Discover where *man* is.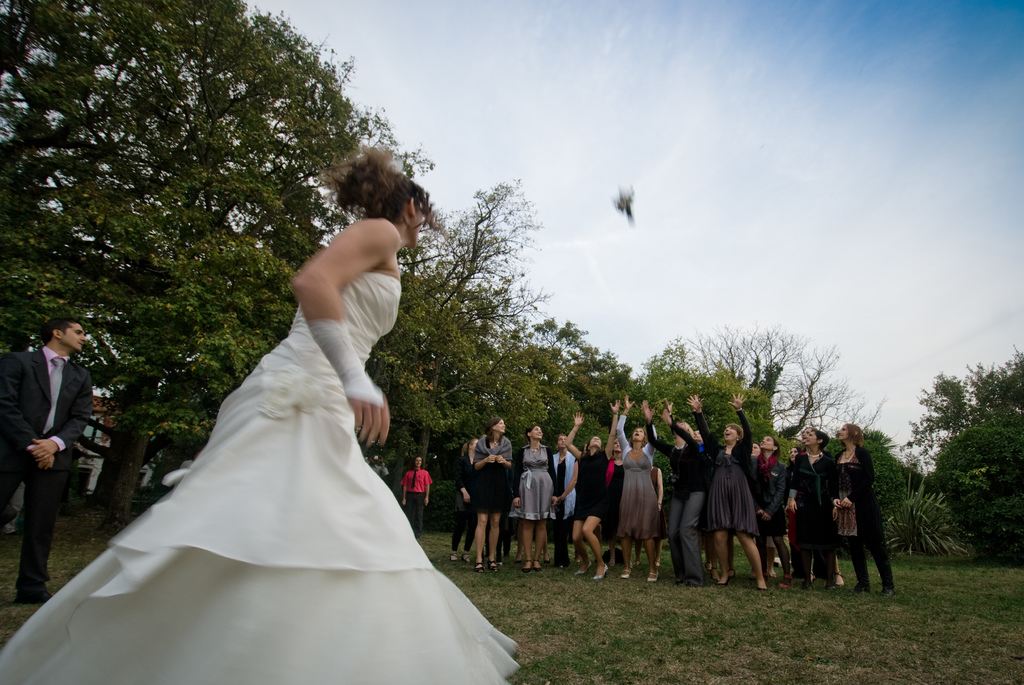
Discovered at 397,454,434,540.
